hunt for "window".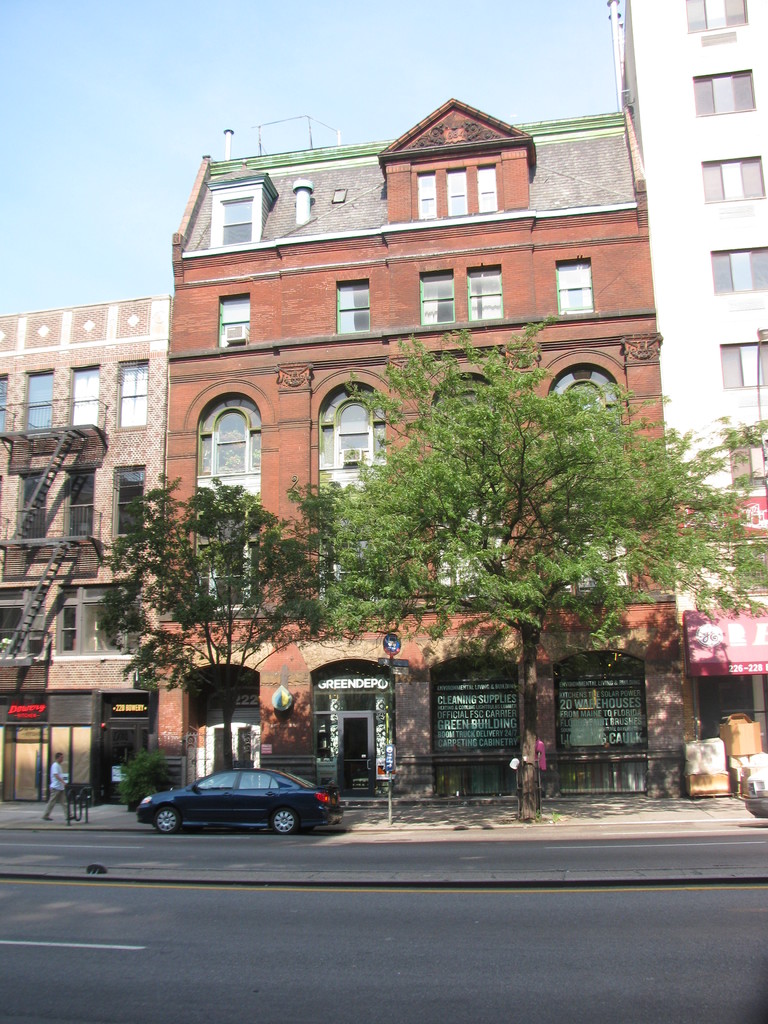
Hunted down at bbox(471, 263, 504, 316).
